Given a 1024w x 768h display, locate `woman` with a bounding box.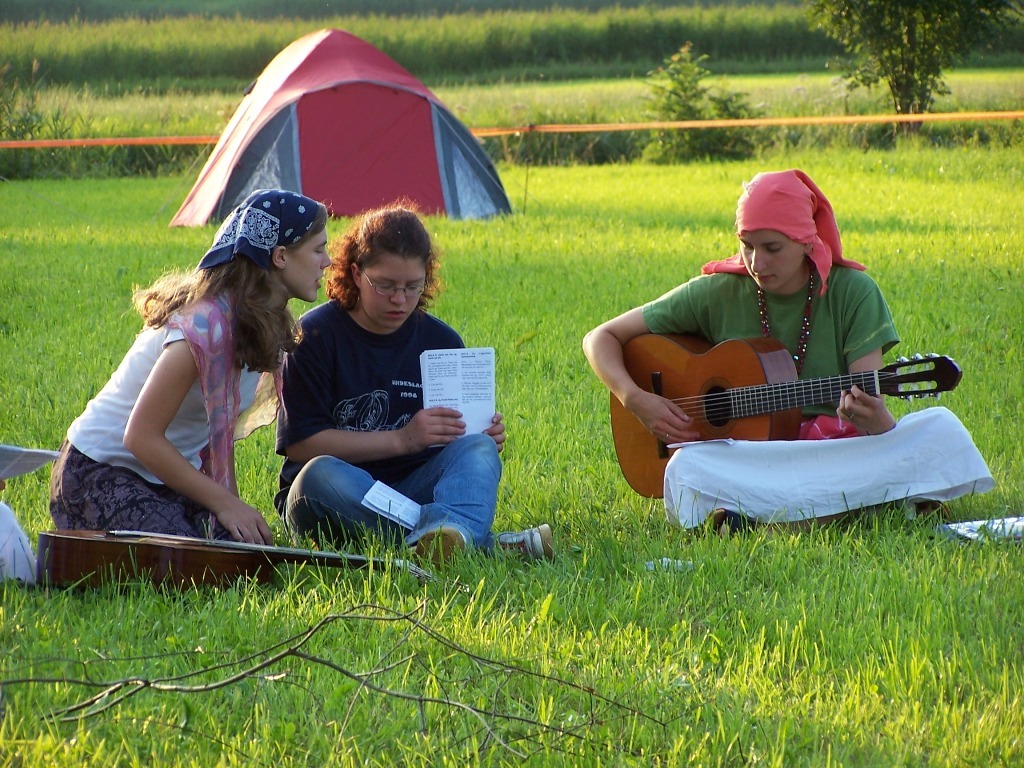
Located: [left=43, top=189, right=333, bottom=546].
